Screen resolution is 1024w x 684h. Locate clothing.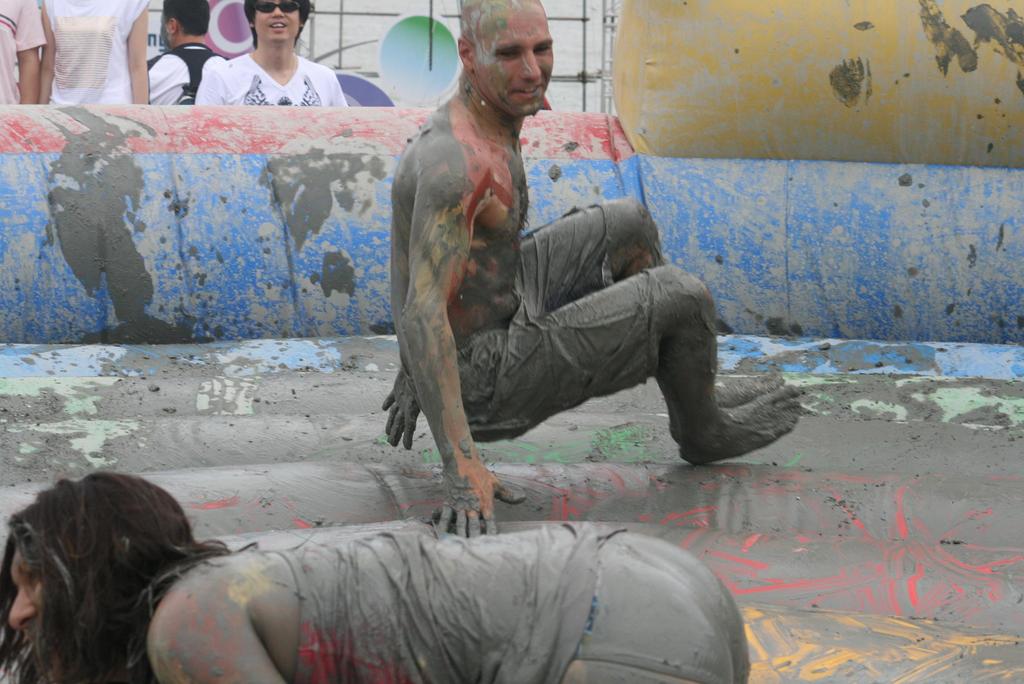
crop(369, 69, 717, 481).
